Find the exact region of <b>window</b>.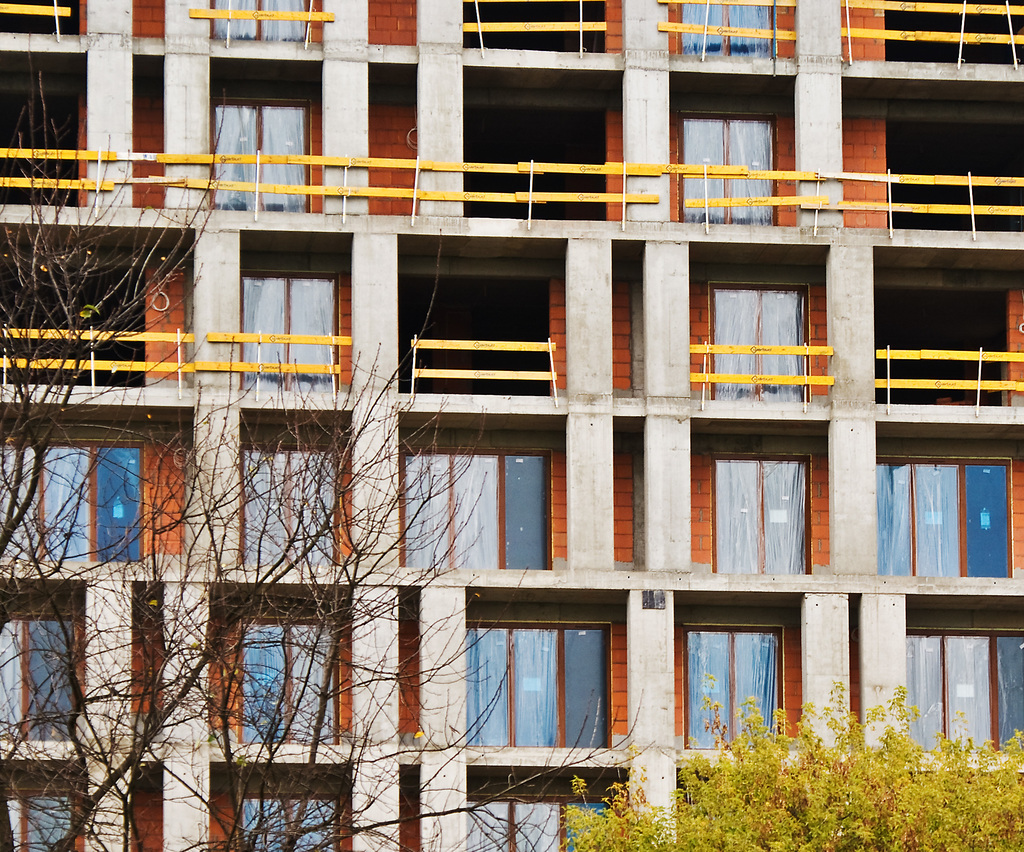
Exact region: 842/0/1023/73.
